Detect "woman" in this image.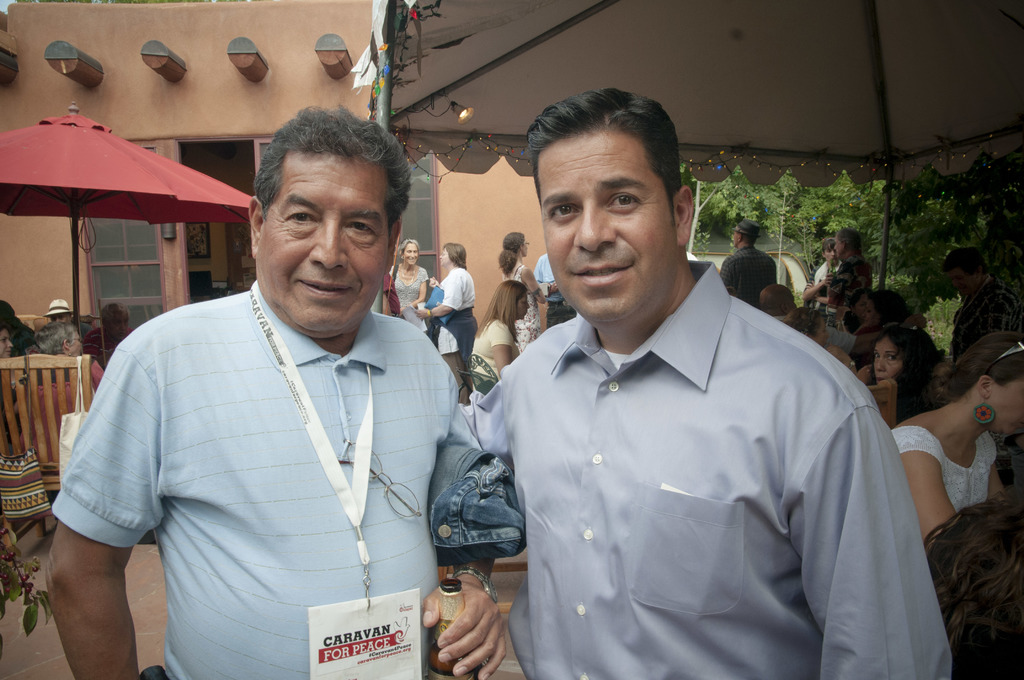
Detection: (902,335,1021,576).
